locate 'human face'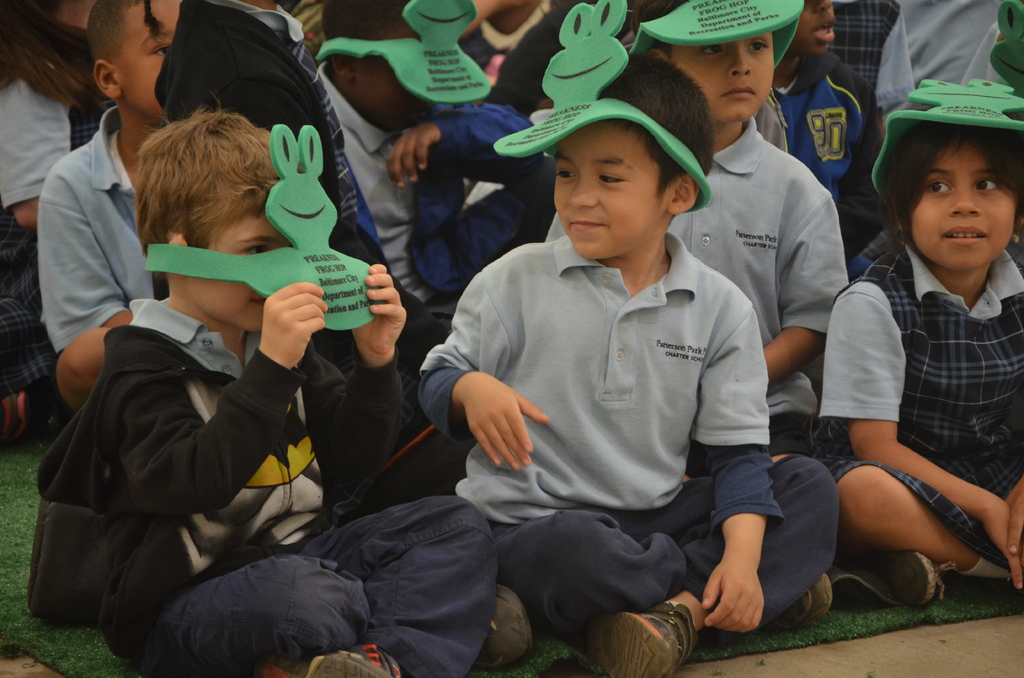
[x1=669, y1=34, x2=771, y2=126]
